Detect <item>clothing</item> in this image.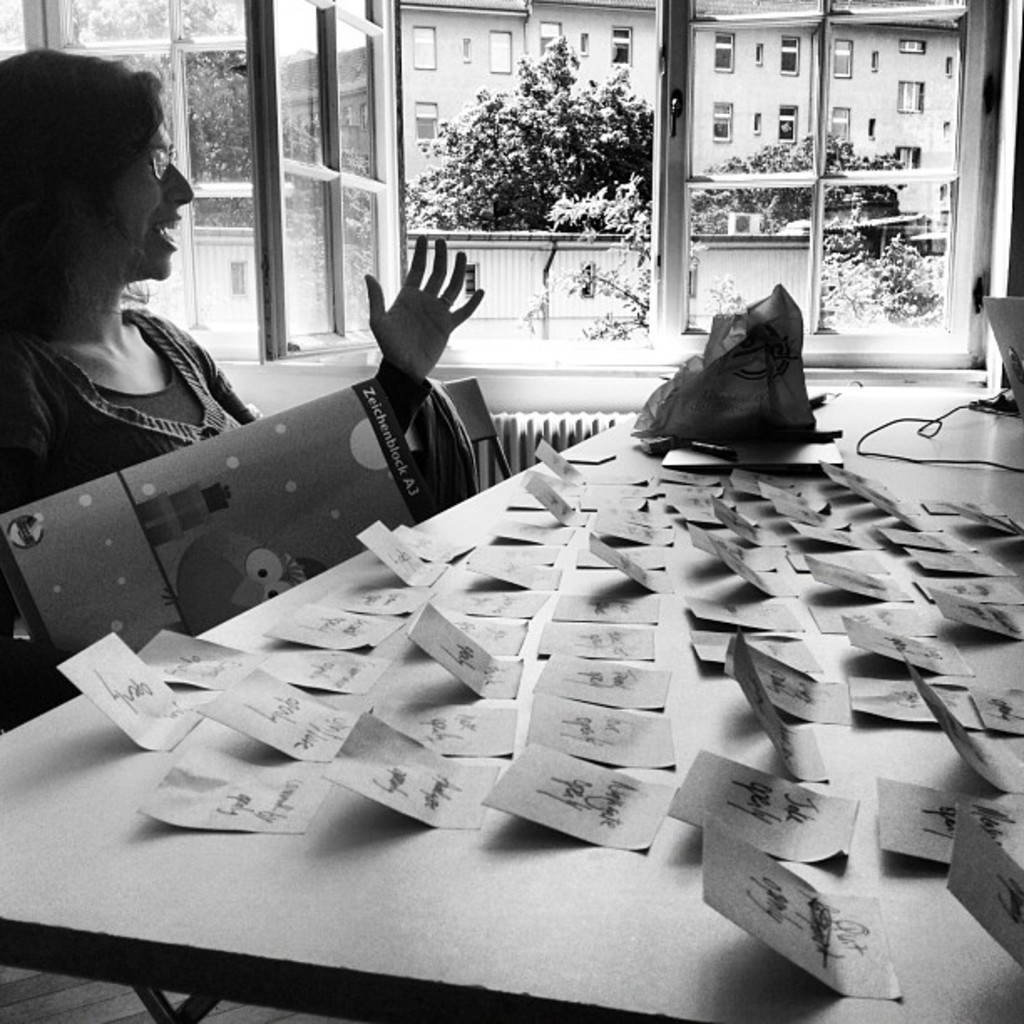
Detection: rect(5, 211, 263, 458).
